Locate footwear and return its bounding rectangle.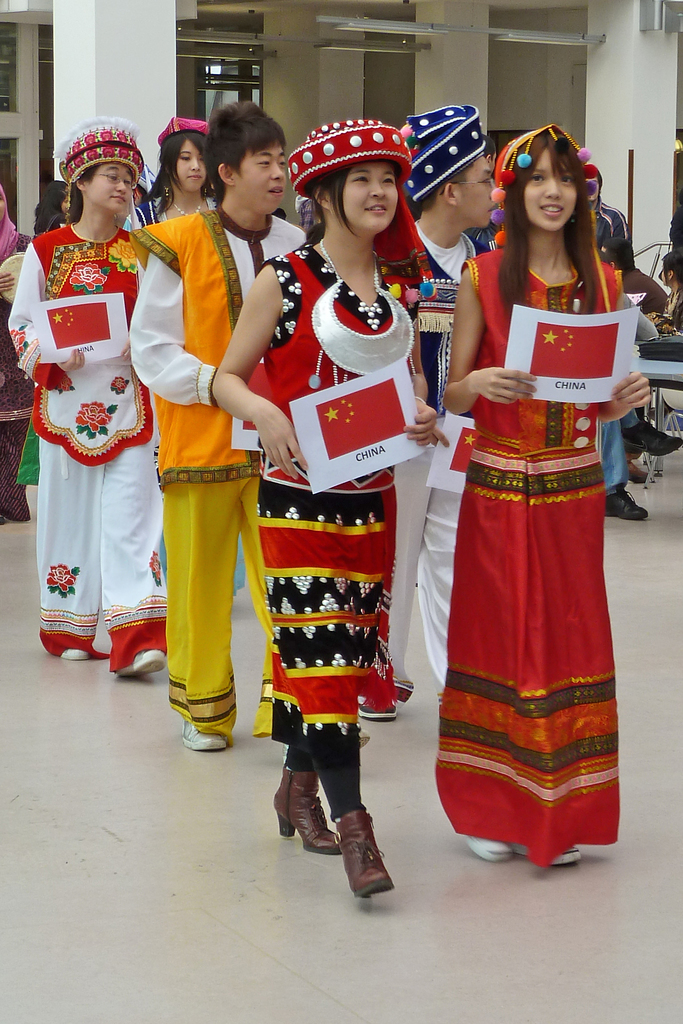
bbox(509, 844, 583, 869).
